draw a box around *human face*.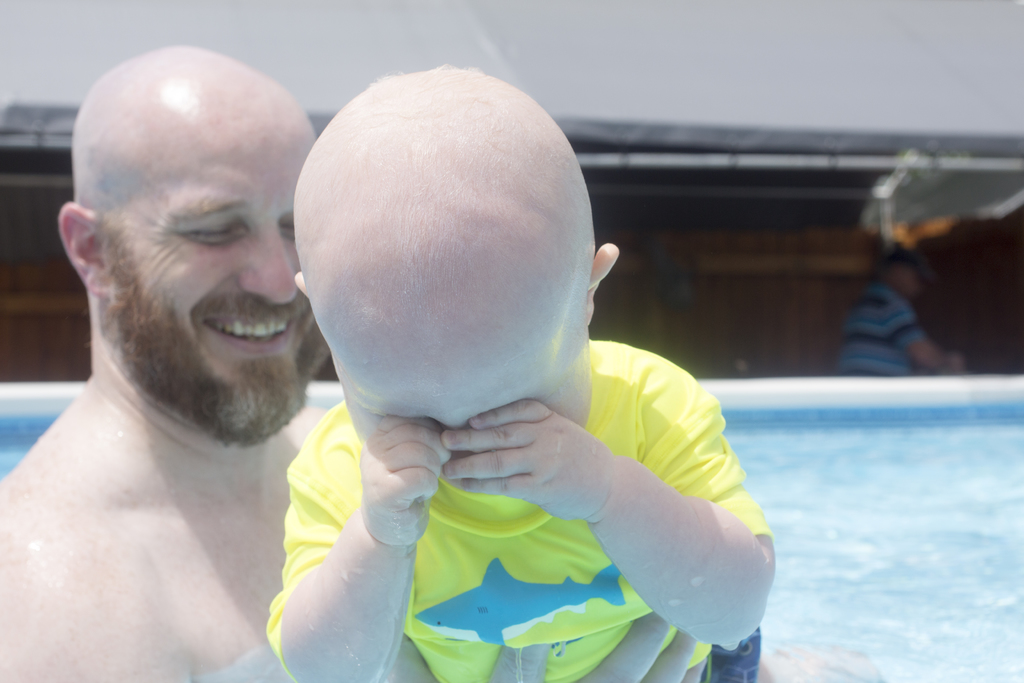
region(130, 123, 329, 415).
